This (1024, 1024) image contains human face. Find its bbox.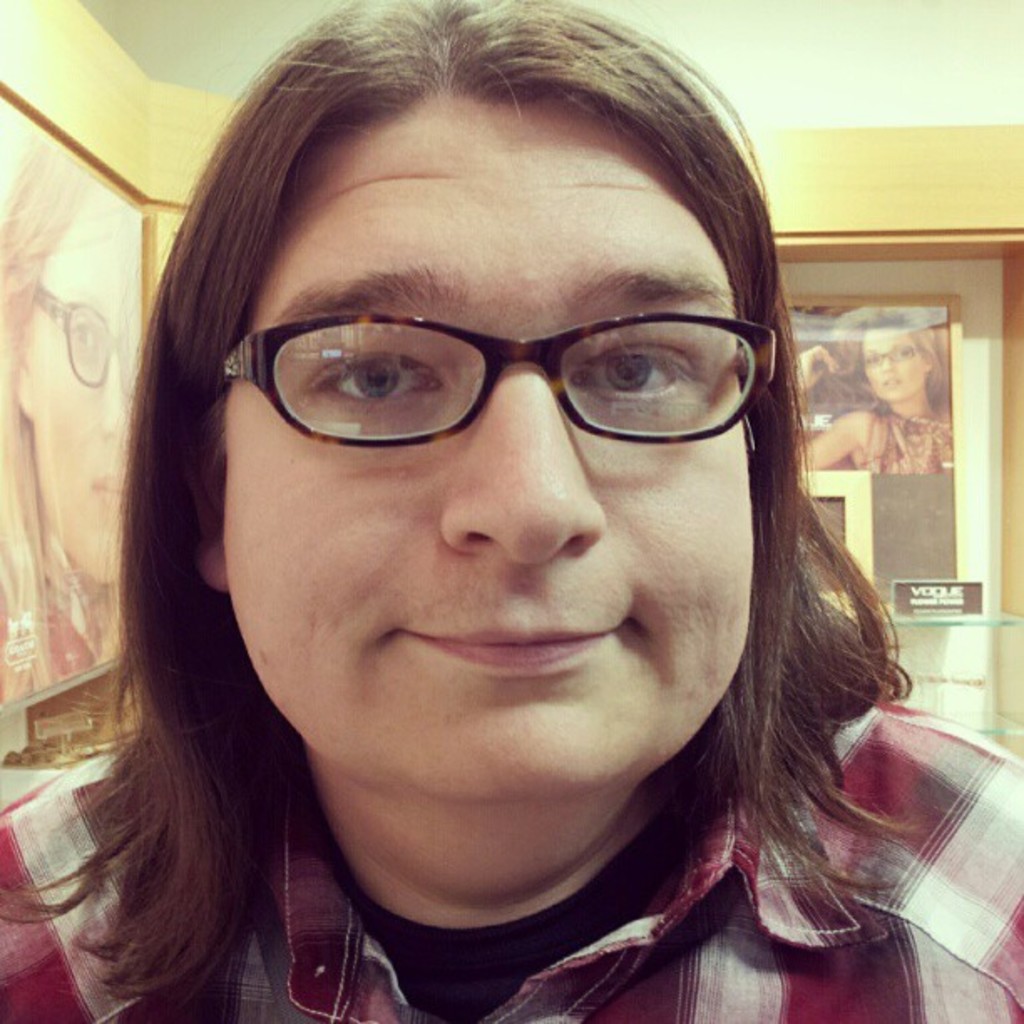
(x1=228, y1=85, x2=751, y2=801).
